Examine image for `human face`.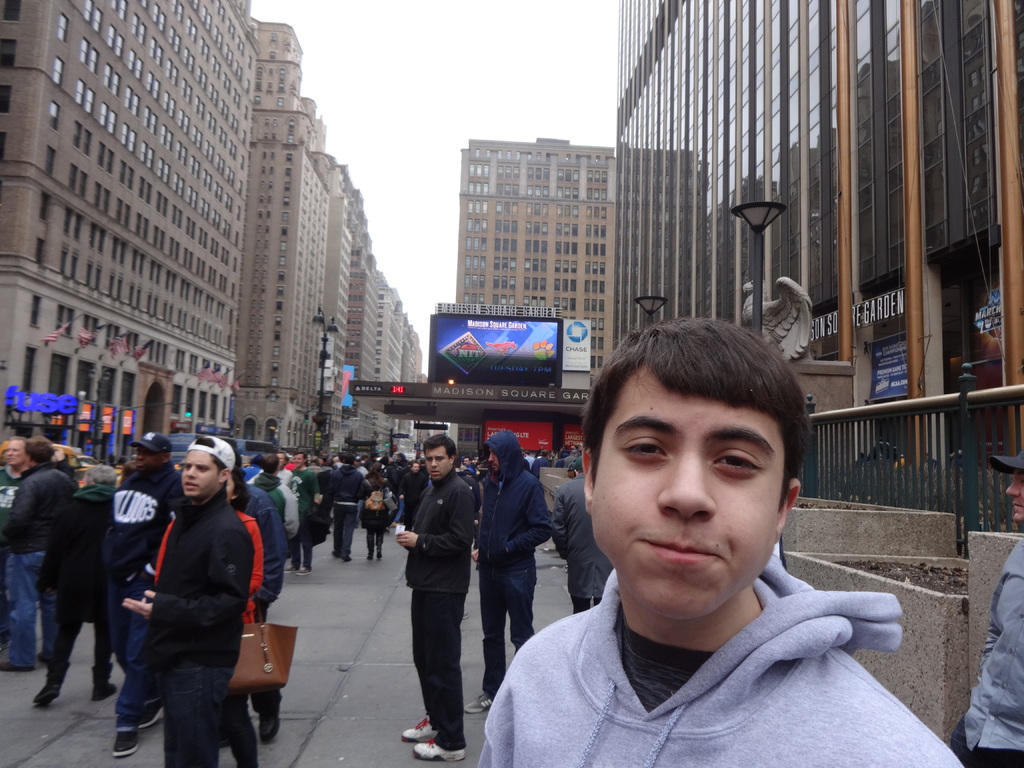
Examination result: (1009, 471, 1023, 525).
